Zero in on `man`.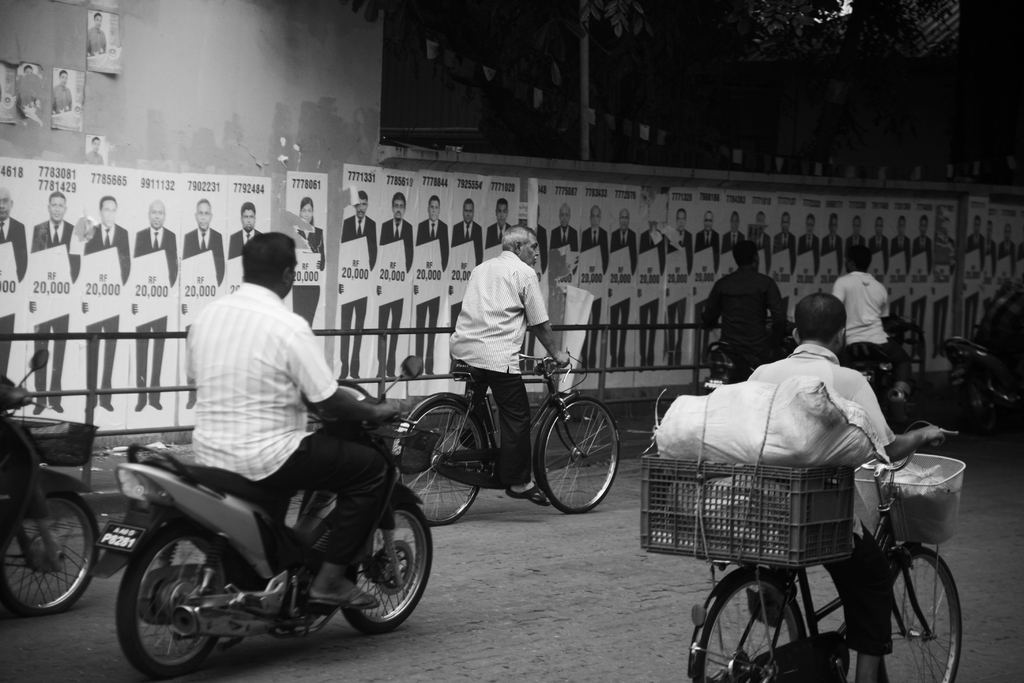
Zeroed in: (997,222,1016,292).
